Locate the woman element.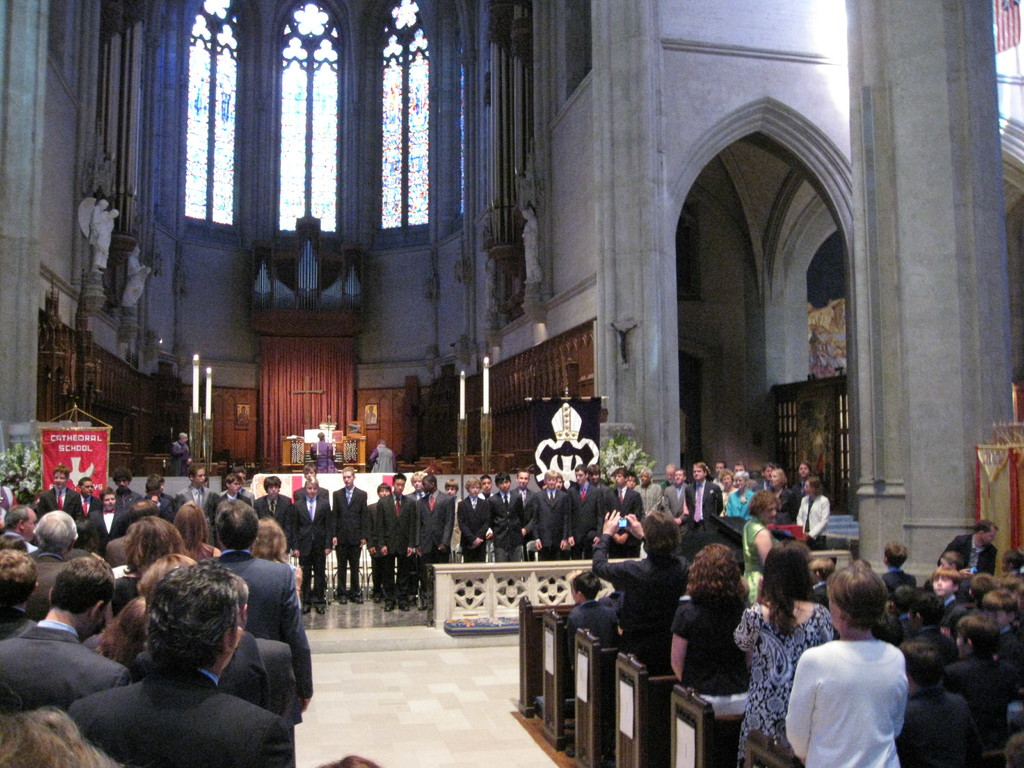
Element bbox: Rect(730, 541, 845, 767).
